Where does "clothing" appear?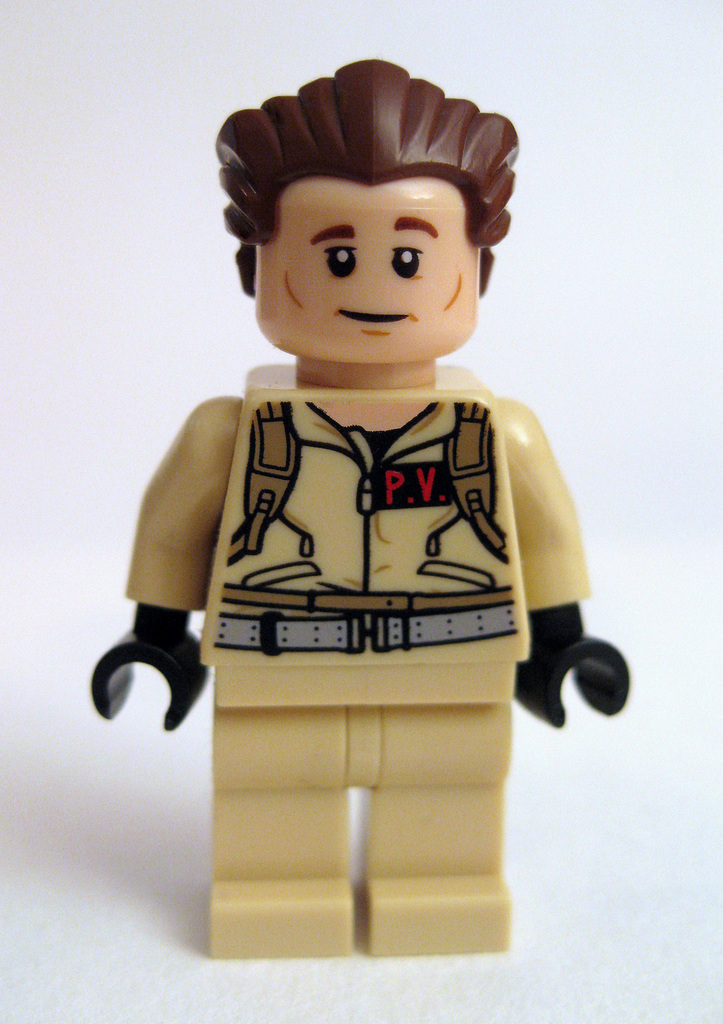
Appears at (left=120, top=360, right=591, bottom=954).
